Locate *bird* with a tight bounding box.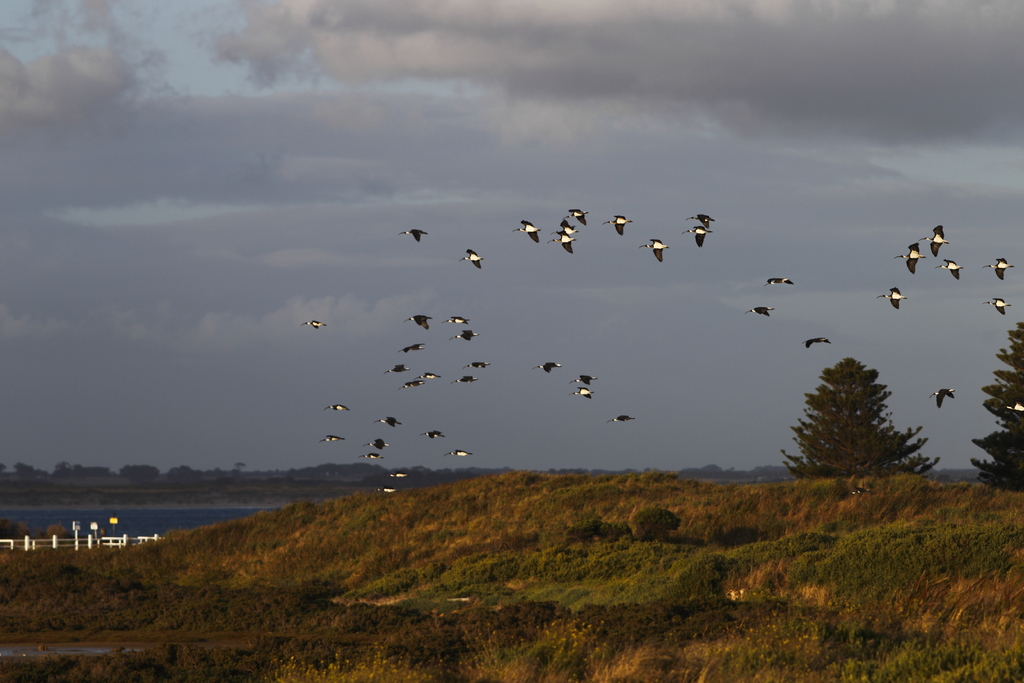
x1=545 y1=235 x2=579 y2=253.
